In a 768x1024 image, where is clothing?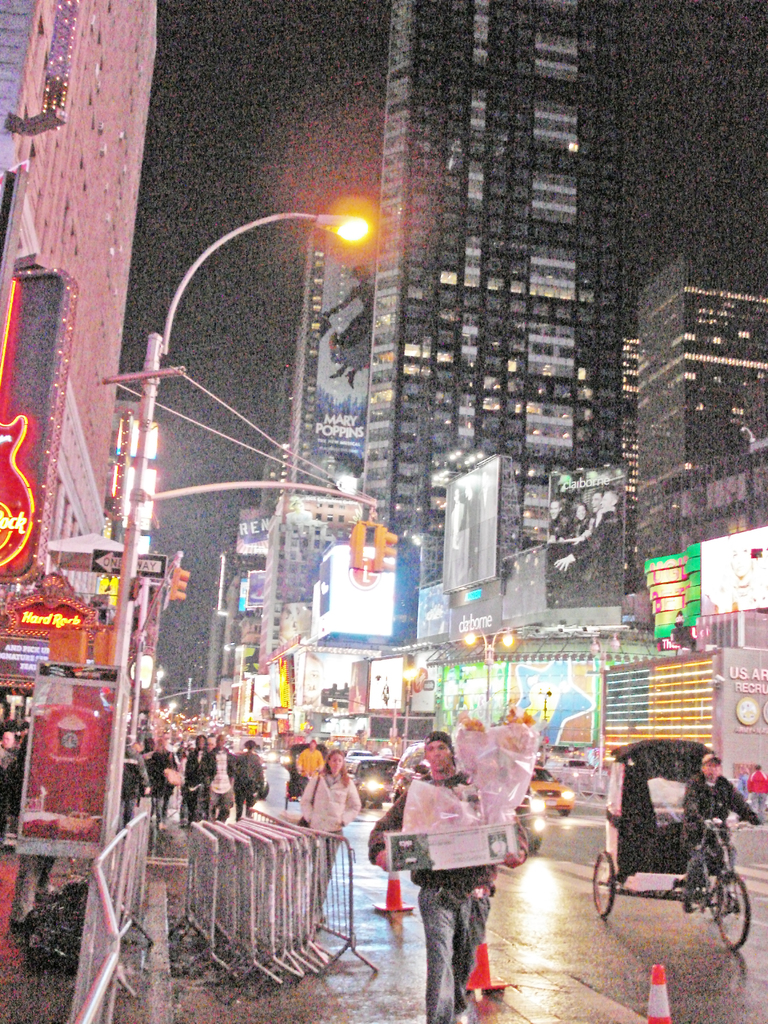
<region>148, 764, 169, 827</region>.
